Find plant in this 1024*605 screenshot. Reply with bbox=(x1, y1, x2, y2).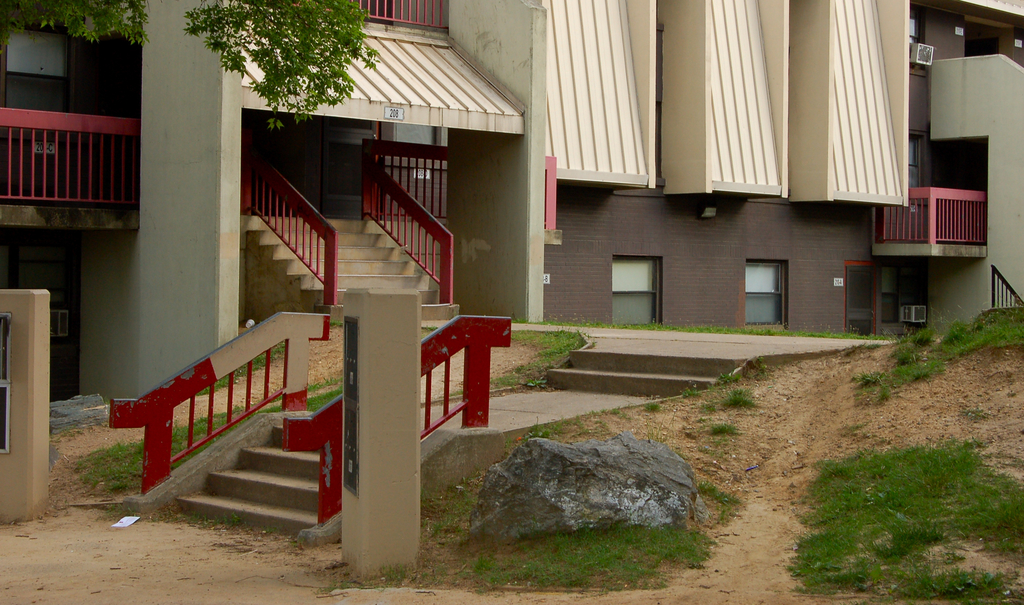
bbox=(703, 415, 738, 440).
